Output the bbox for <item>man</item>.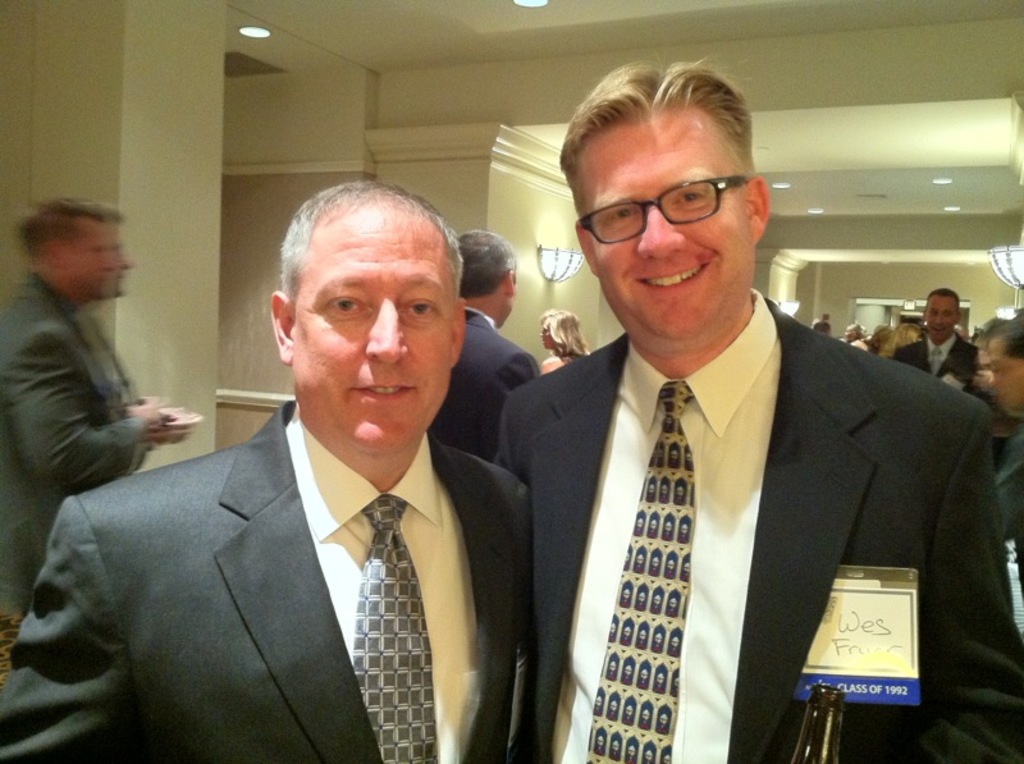
(x1=814, y1=312, x2=829, y2=331).
